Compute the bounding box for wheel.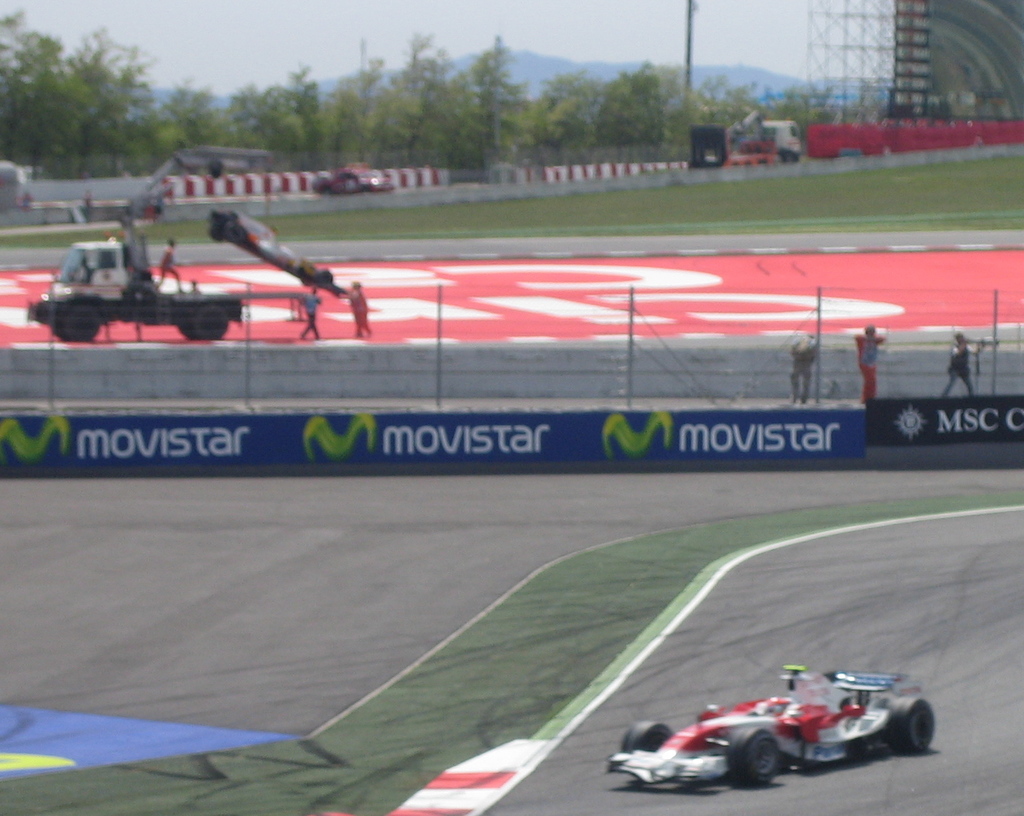
locate(723, 728, 779, 786).
